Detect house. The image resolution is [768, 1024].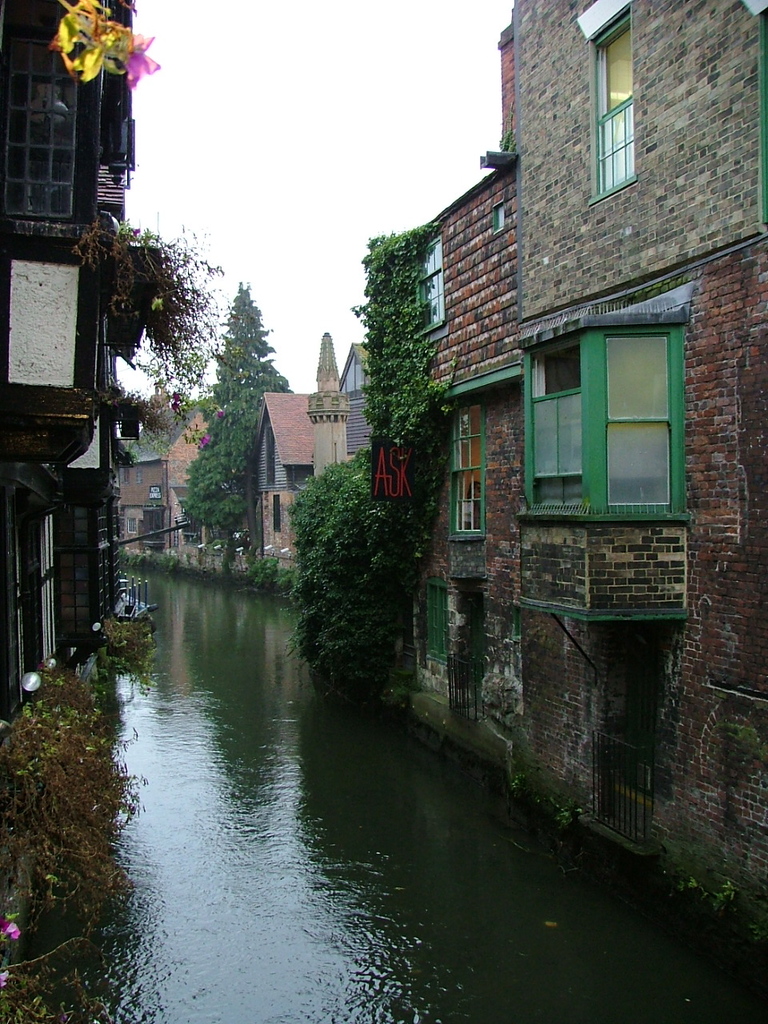
<box>284,16,722,821</box>.
